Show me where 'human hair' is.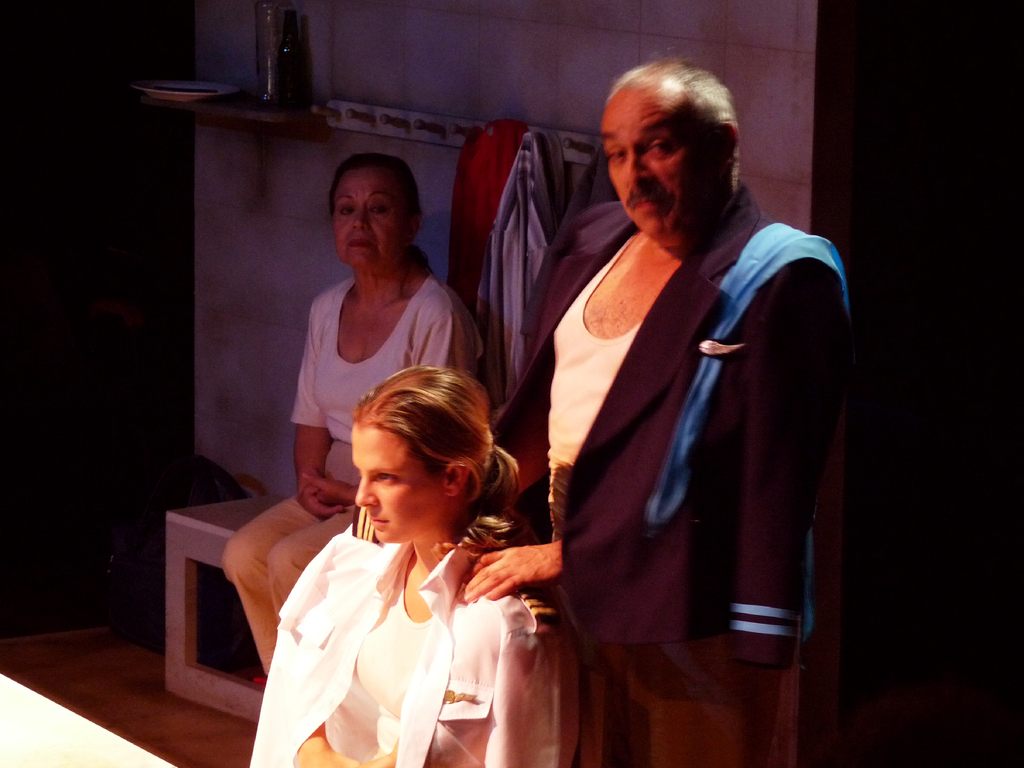
'human hair' is at 353 362 520 563.
